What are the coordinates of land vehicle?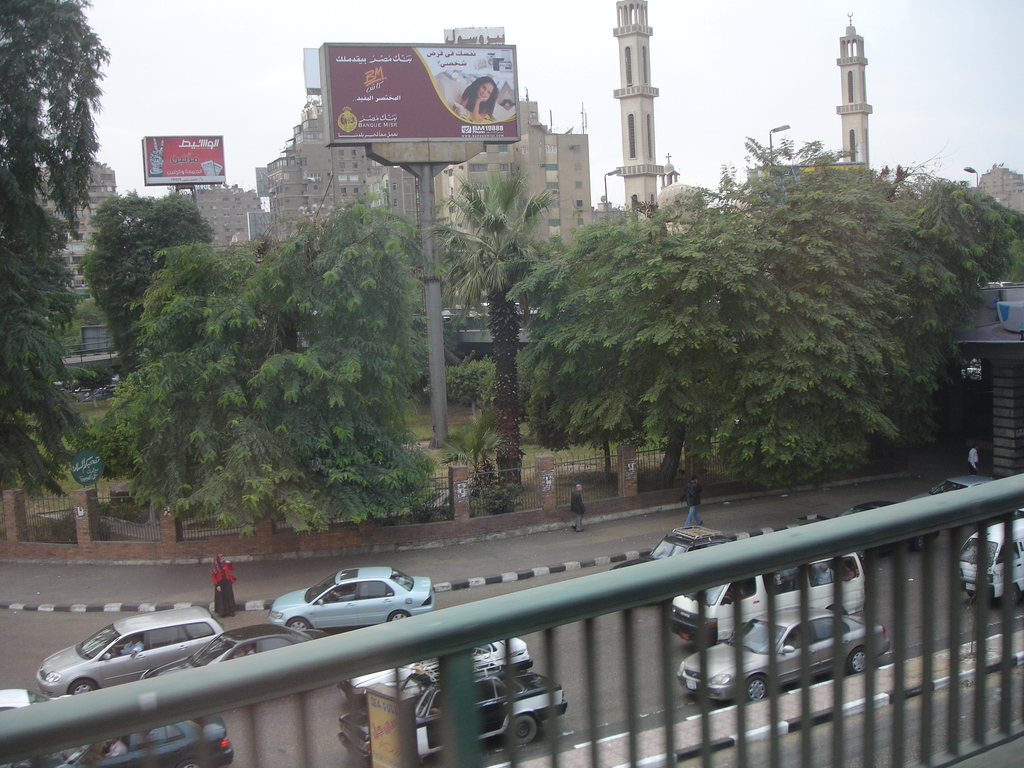
locate(146, 620, 332, 682).
